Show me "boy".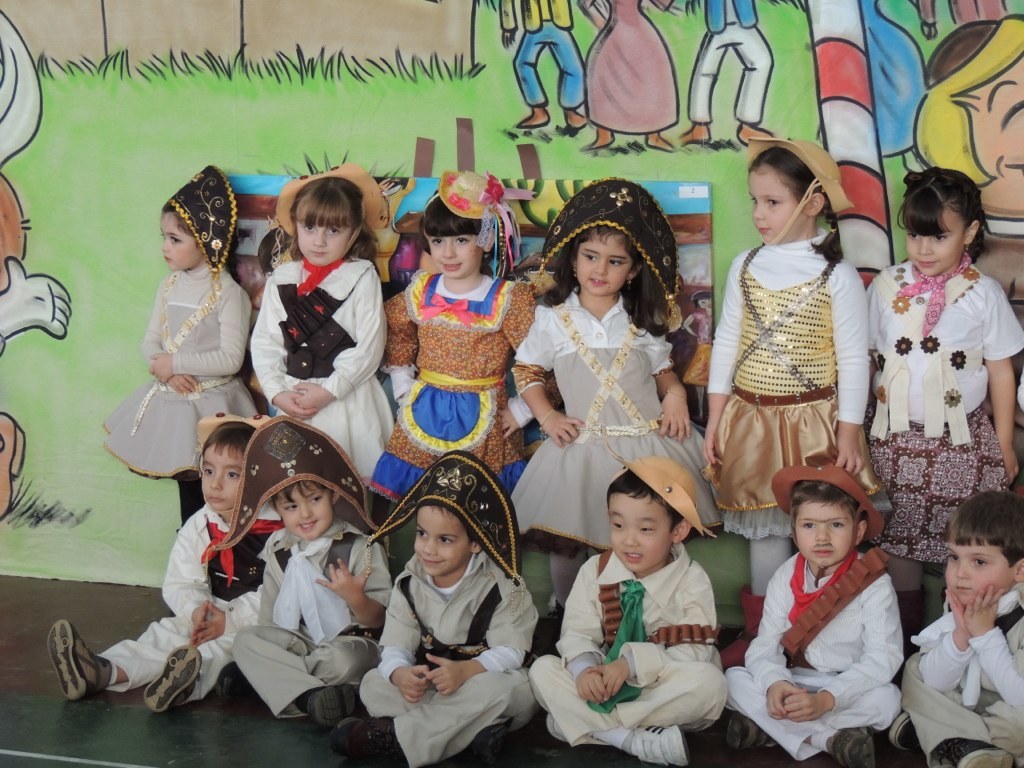
"boy" is here: 211, 414, 392, 727.
